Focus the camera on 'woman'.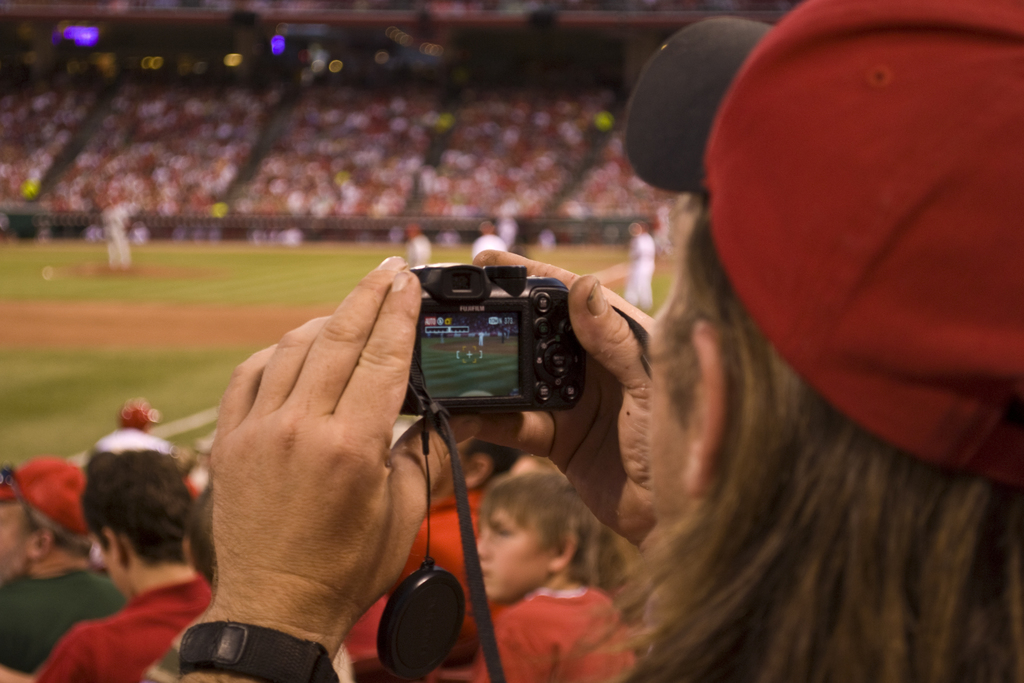
Focus region: (474, 476, 638, 682).
